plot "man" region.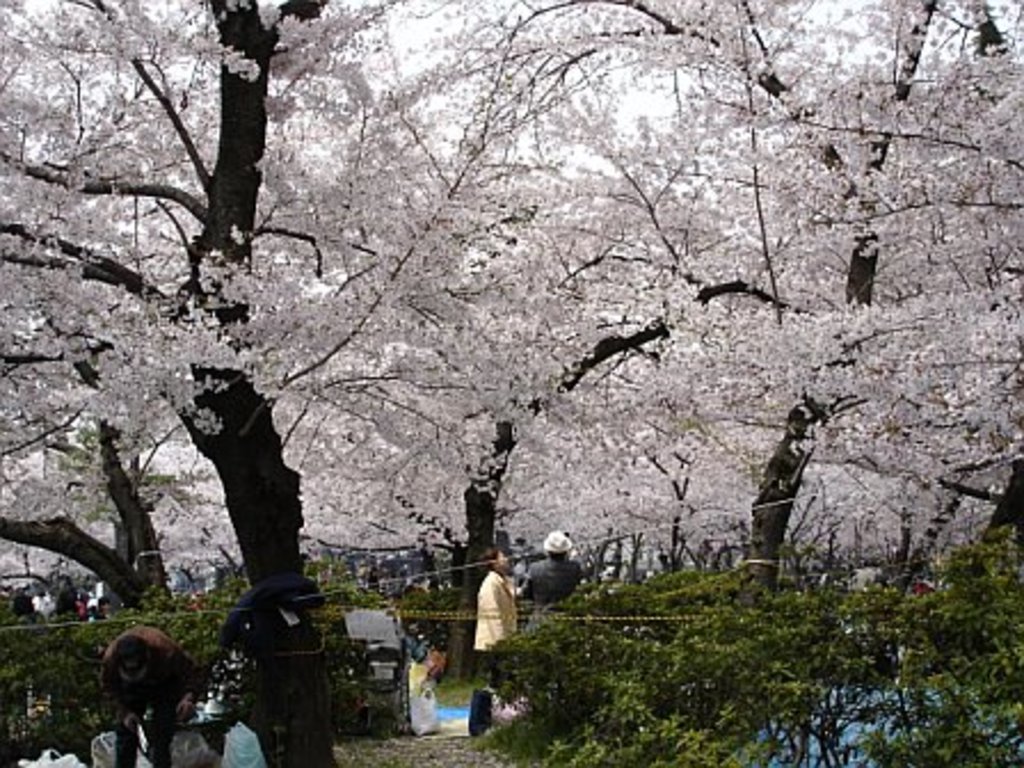
Plotted at 98 624 194 766.
